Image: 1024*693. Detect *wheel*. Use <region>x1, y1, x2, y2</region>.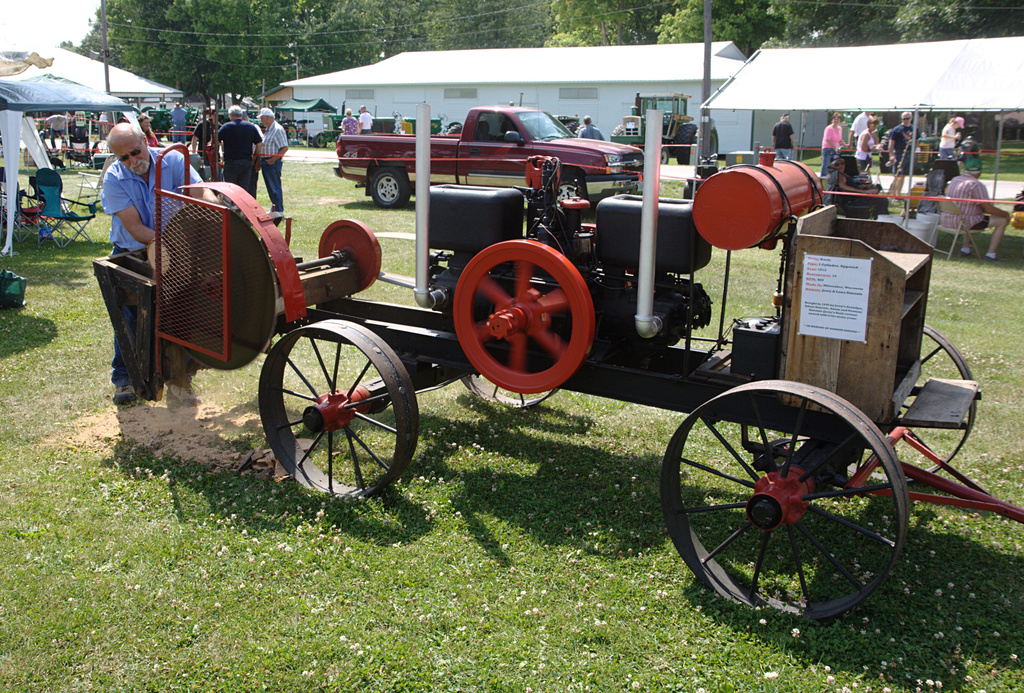
<region>554, 173, 586, 200</region>.
